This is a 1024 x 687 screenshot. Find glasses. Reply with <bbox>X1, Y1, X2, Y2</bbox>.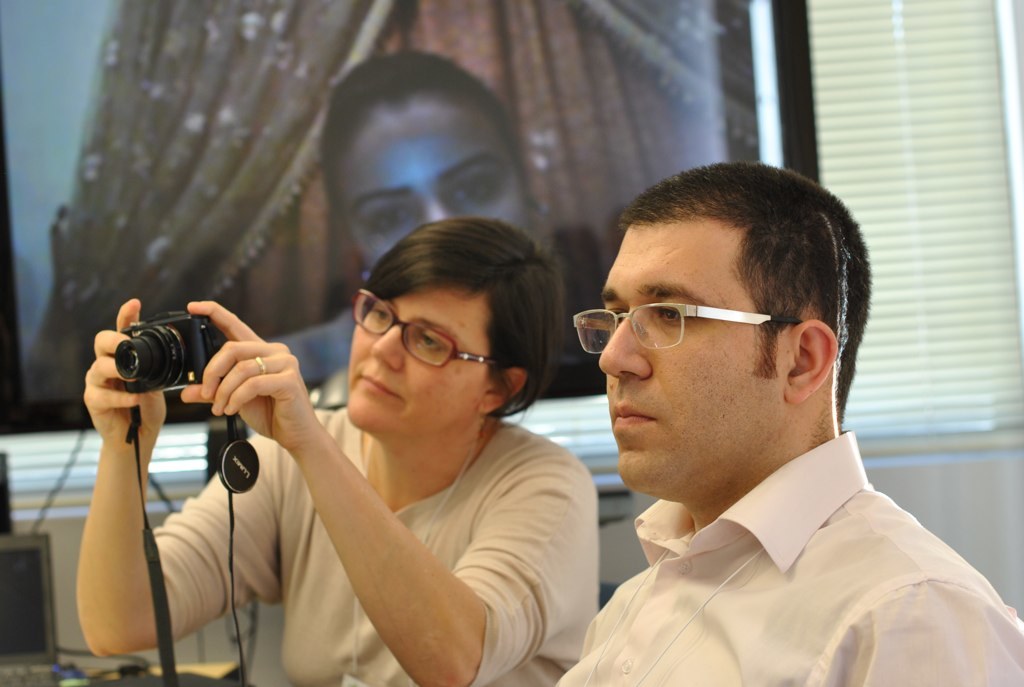
<bbox>582, 290, 815, 360</bbox>.
